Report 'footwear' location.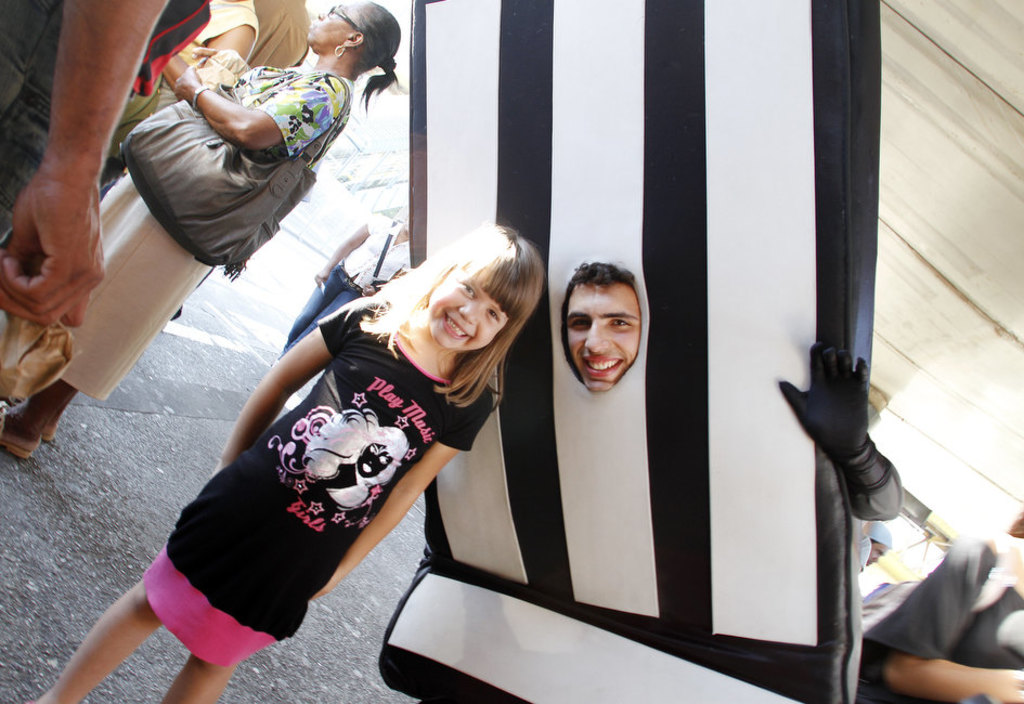
Report: [0, 405, 33, 458].
